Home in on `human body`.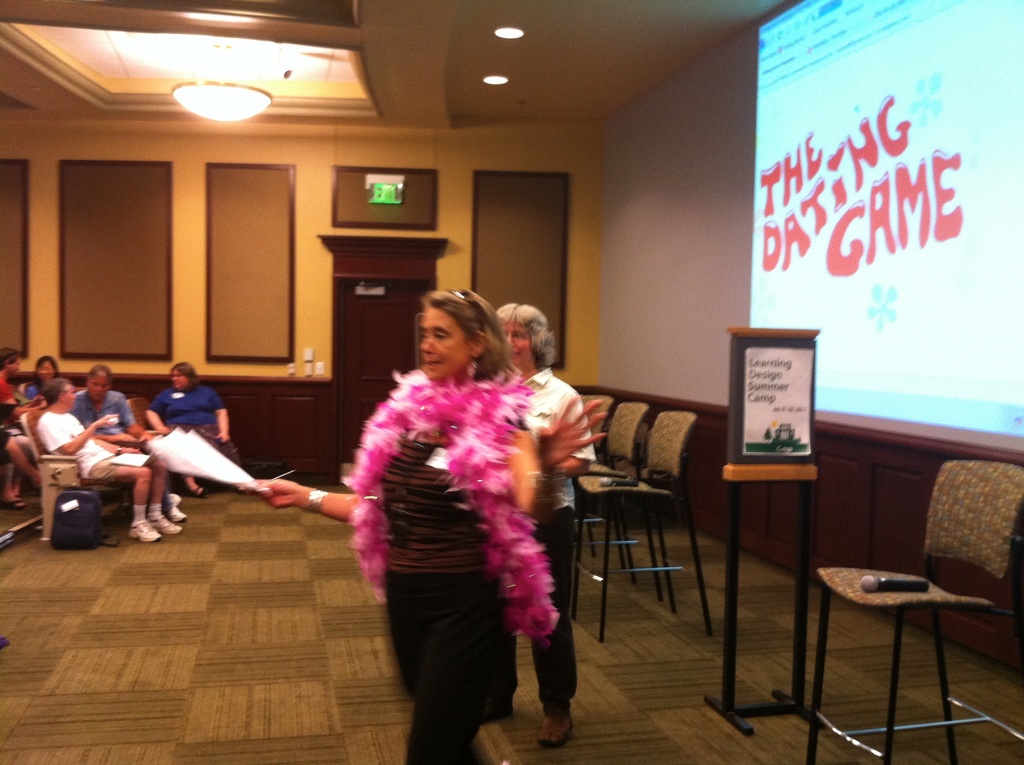
Homed in at bbox=(37, 374, 185, 547).
